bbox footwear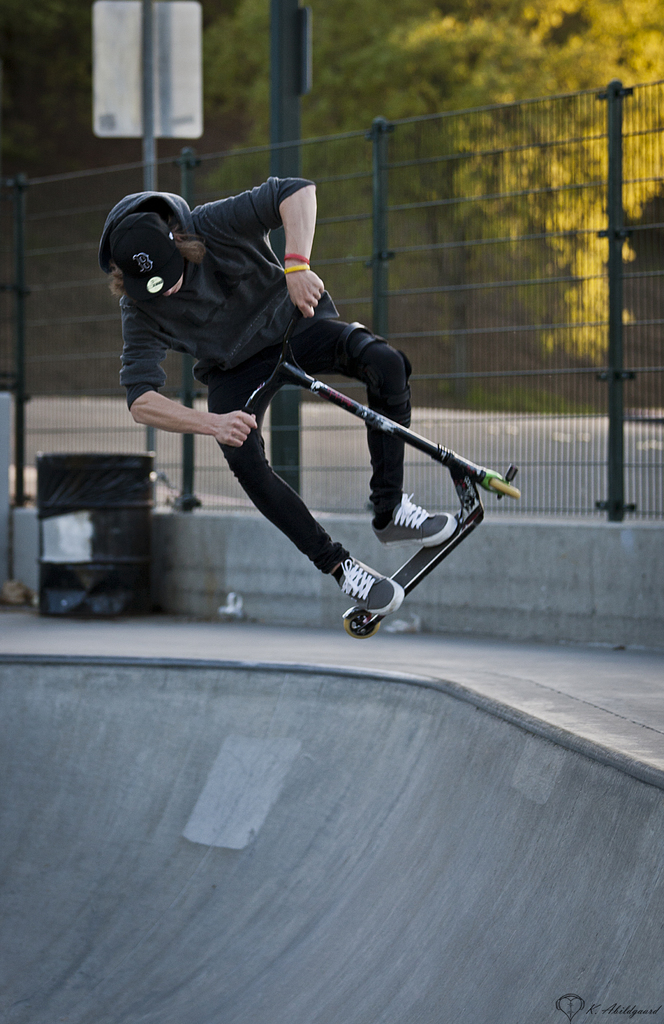
323:548:405:614
